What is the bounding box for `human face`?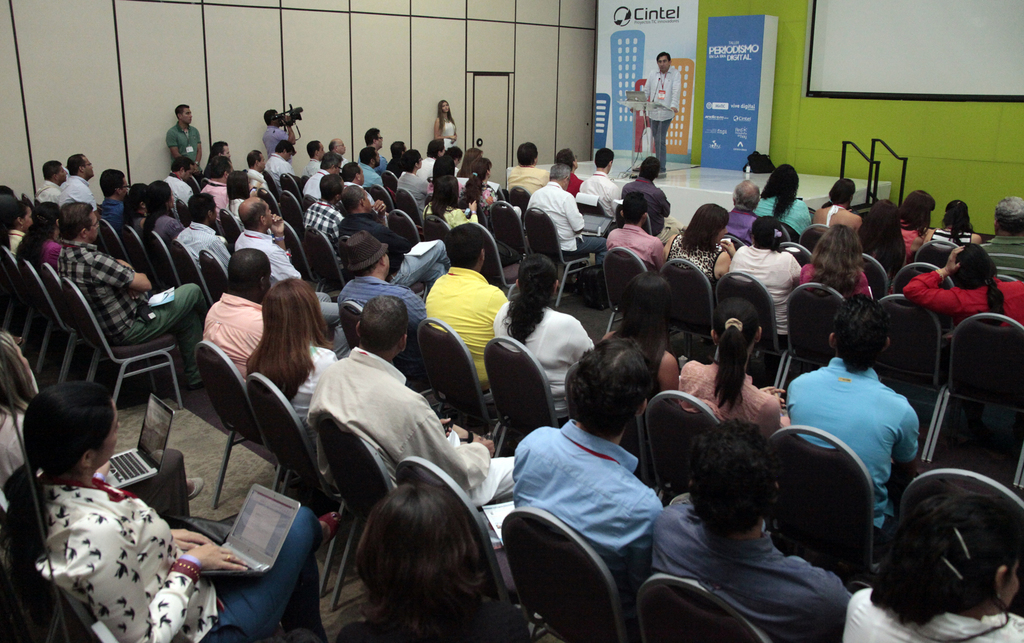
rect(565, 175, 570, 189).
